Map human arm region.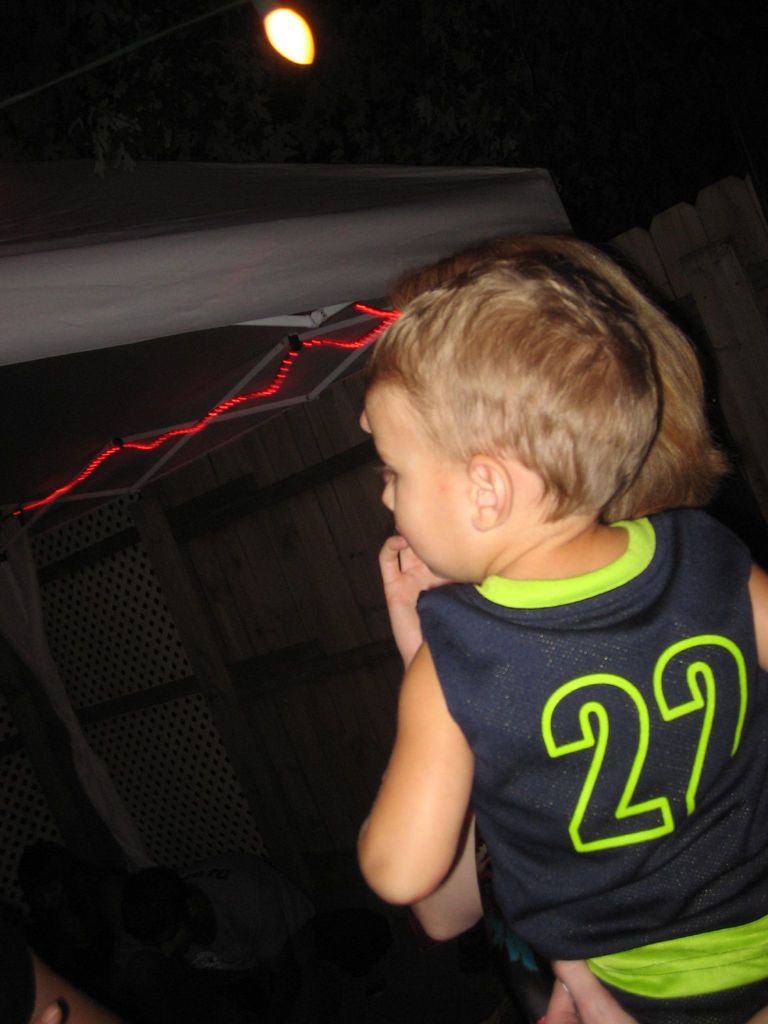
Mapped to <box>700,509,767,676</box>.
